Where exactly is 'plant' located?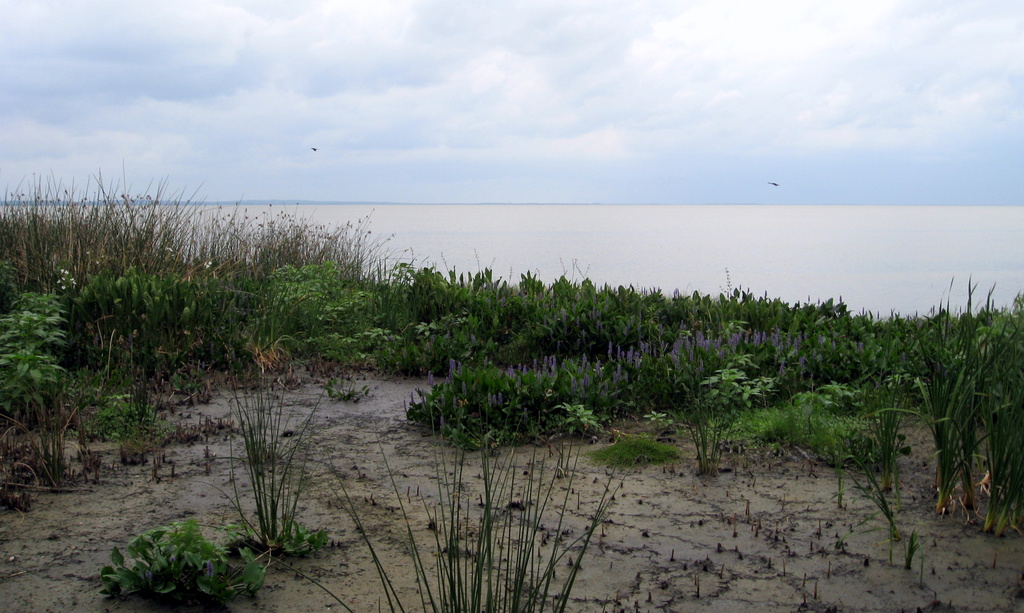
Its bounding box is box=[0, 191, 1023, 511].
